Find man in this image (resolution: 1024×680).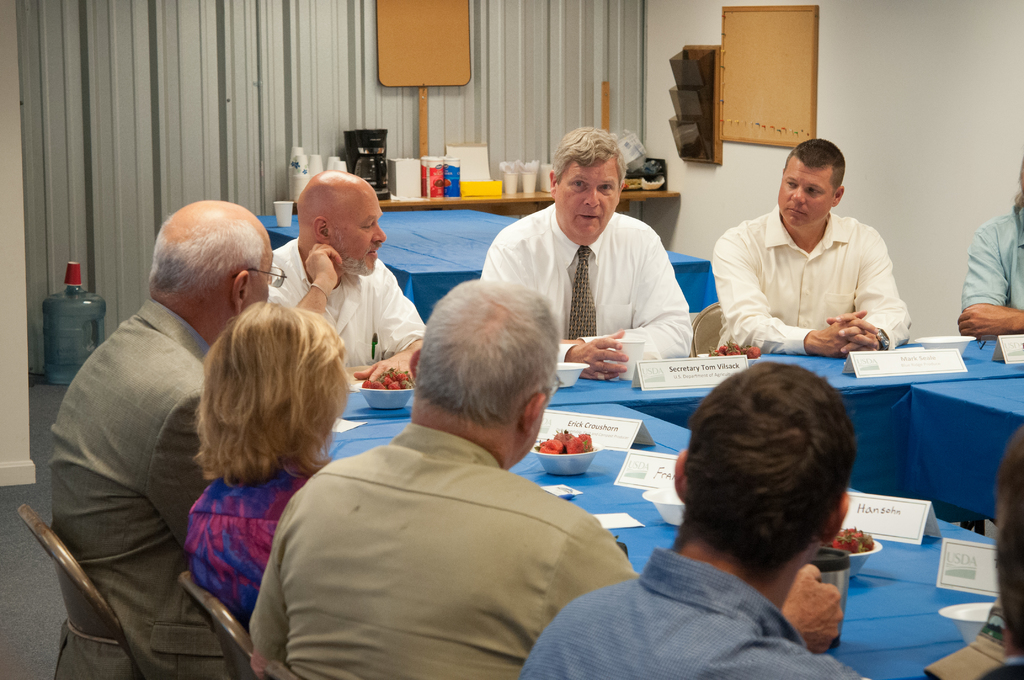
pyautogui.locateOnScreen(479, 125, 694, 380).
